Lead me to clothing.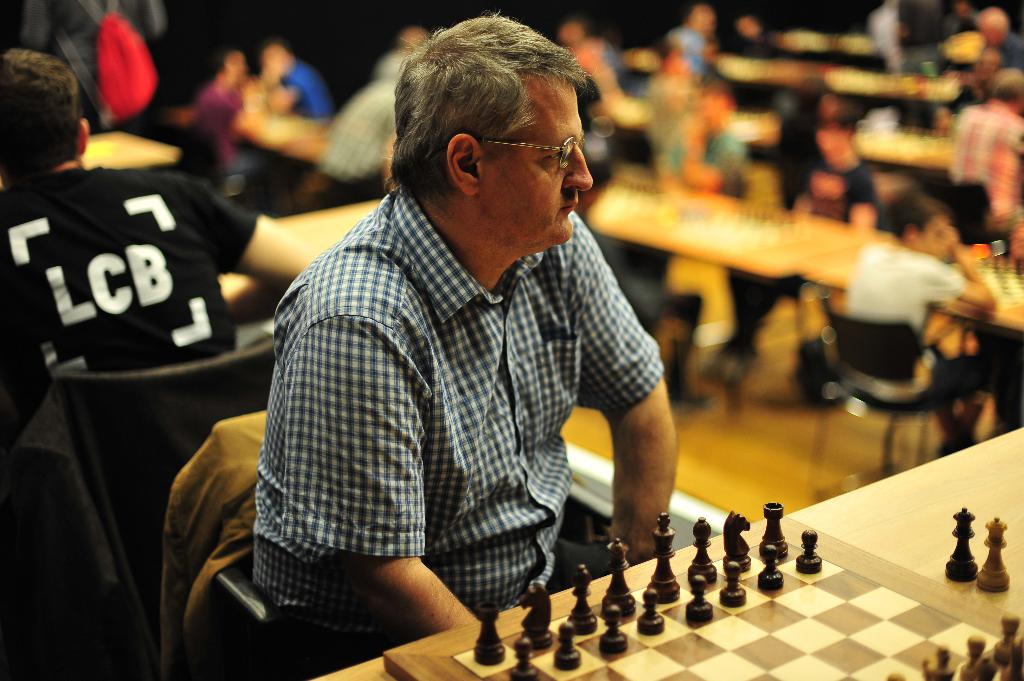
Lead to (left=281, top=65, right=335, bottom=123).
